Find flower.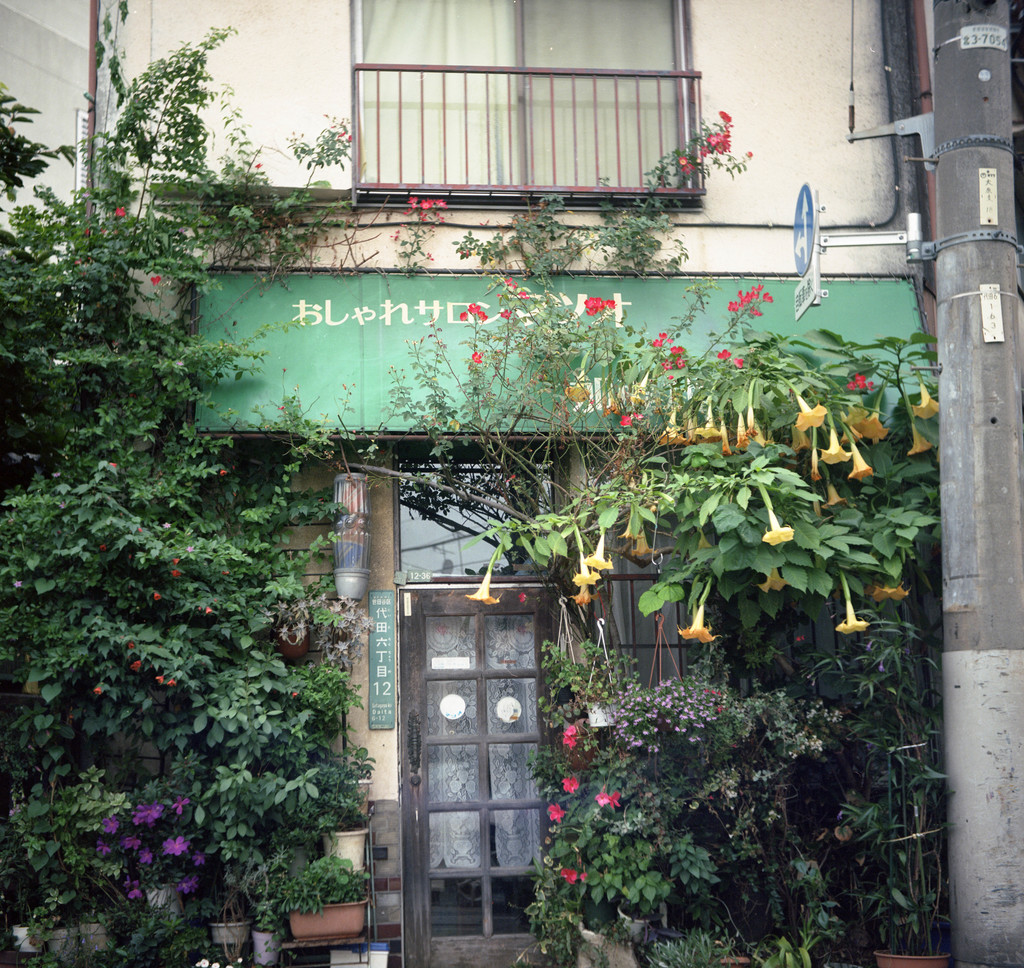
x1=682 y1=414 x2=692 y2=445.
